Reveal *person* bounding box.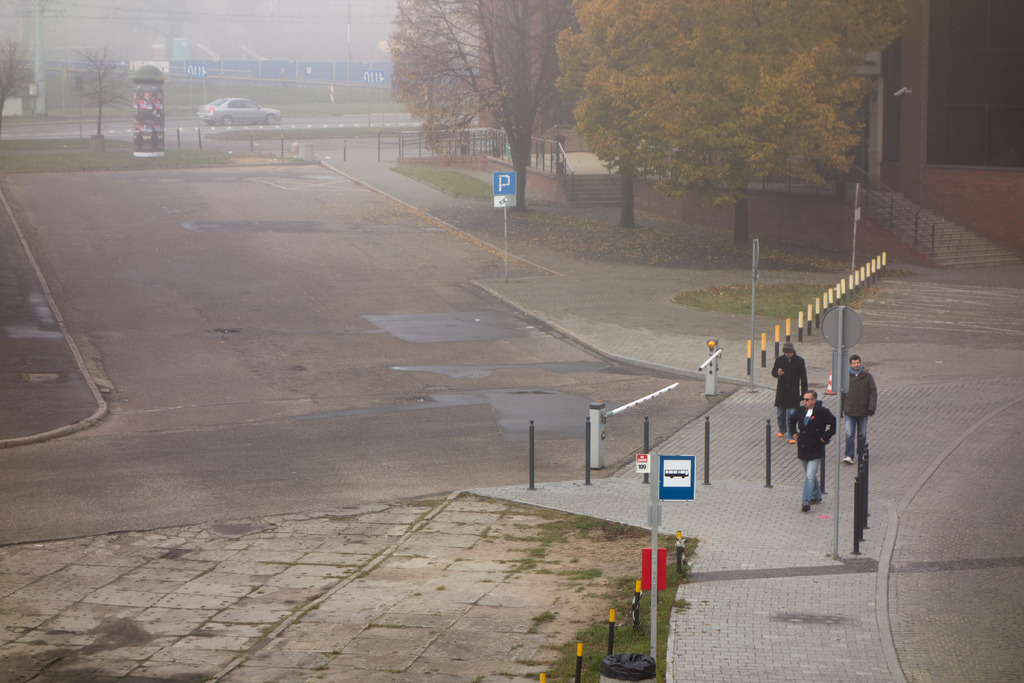
Revealed: box(788, 391, 835, 511).
